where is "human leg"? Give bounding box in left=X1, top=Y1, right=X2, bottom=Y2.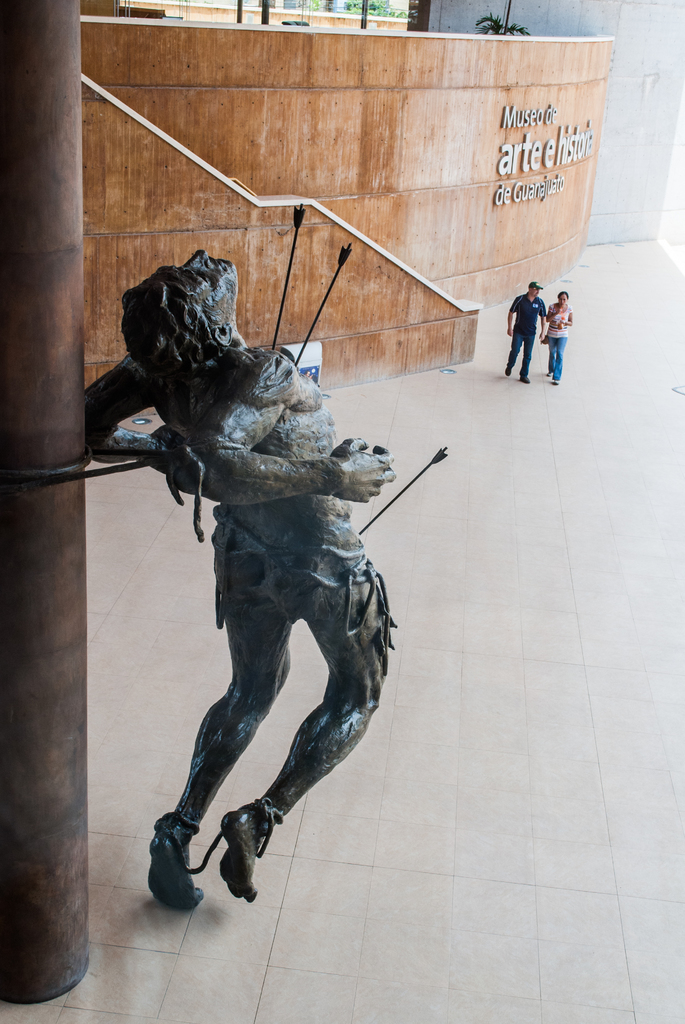
left=503, top=330, right=523, bottom=376.
